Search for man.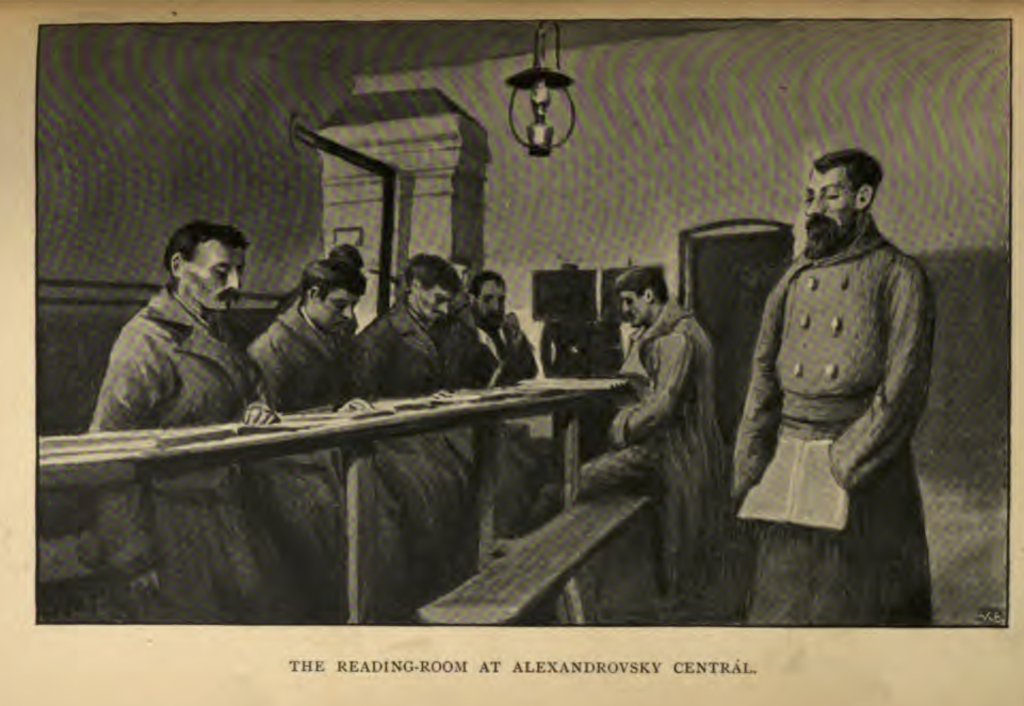
Found at (x1=719, y1=129, x2=953, y2=586).
